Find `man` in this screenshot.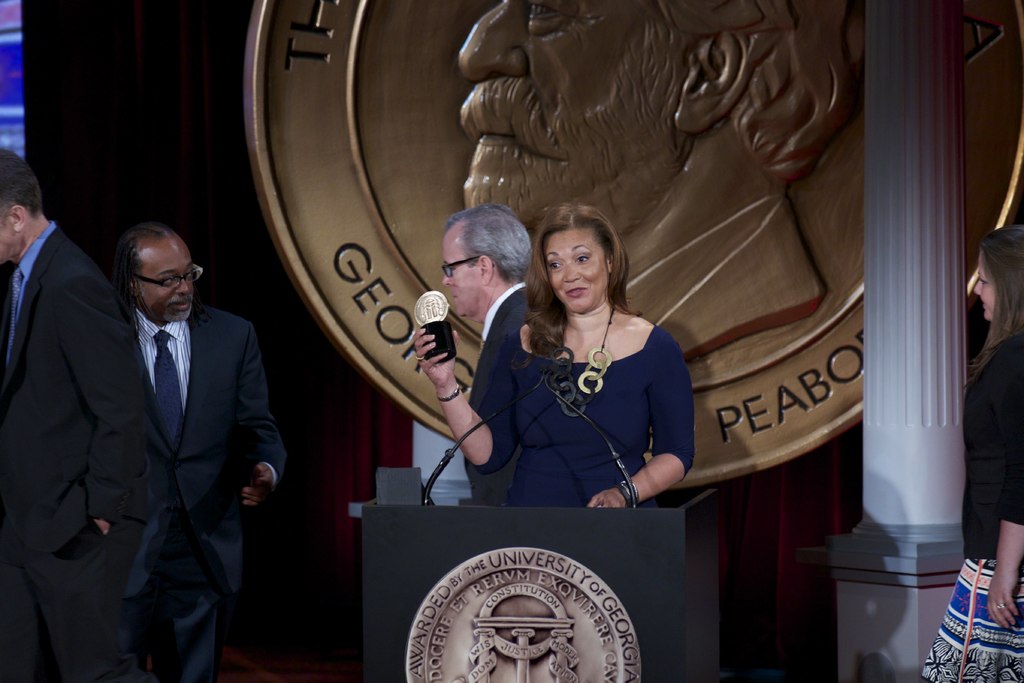
The bounding box for `man` is (x1=0, y1=147, x2=165, y2=682).
